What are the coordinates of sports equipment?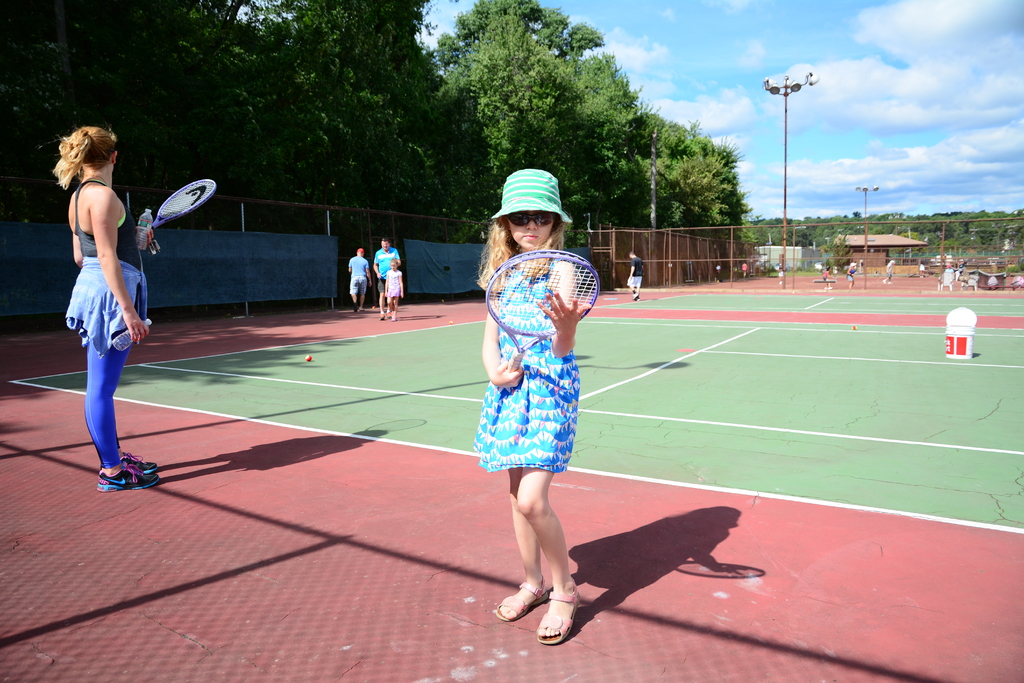
(left=303, top=352, right=312, bottom=364).
